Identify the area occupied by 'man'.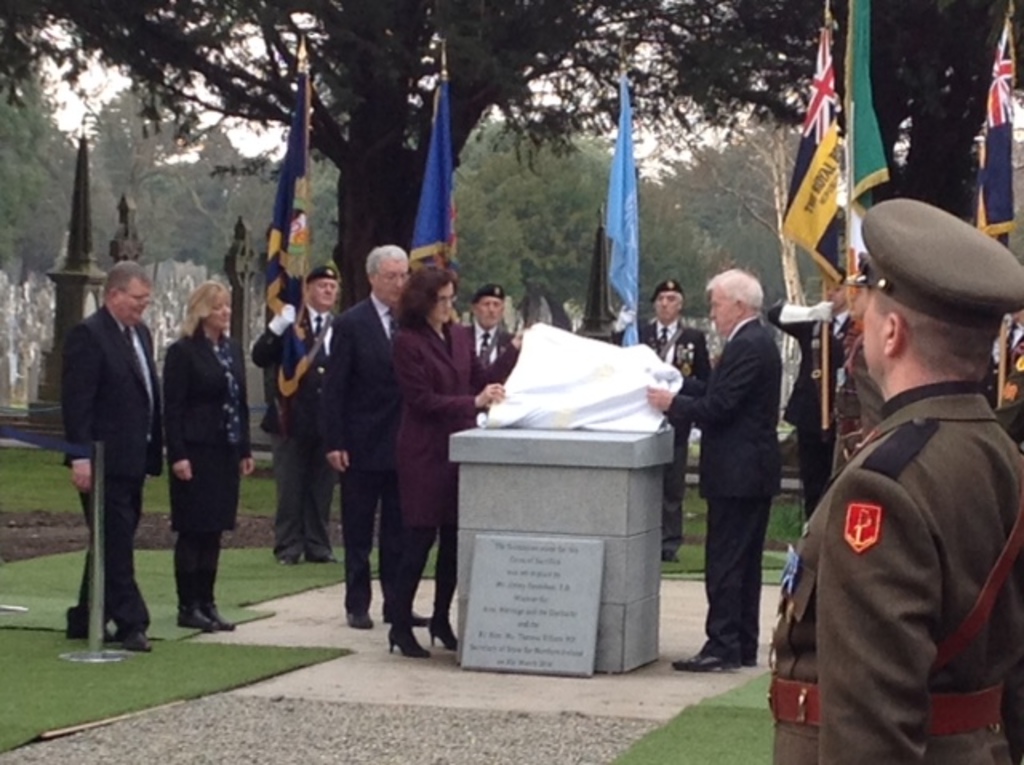
Area: 462, 282, 515, 370.
